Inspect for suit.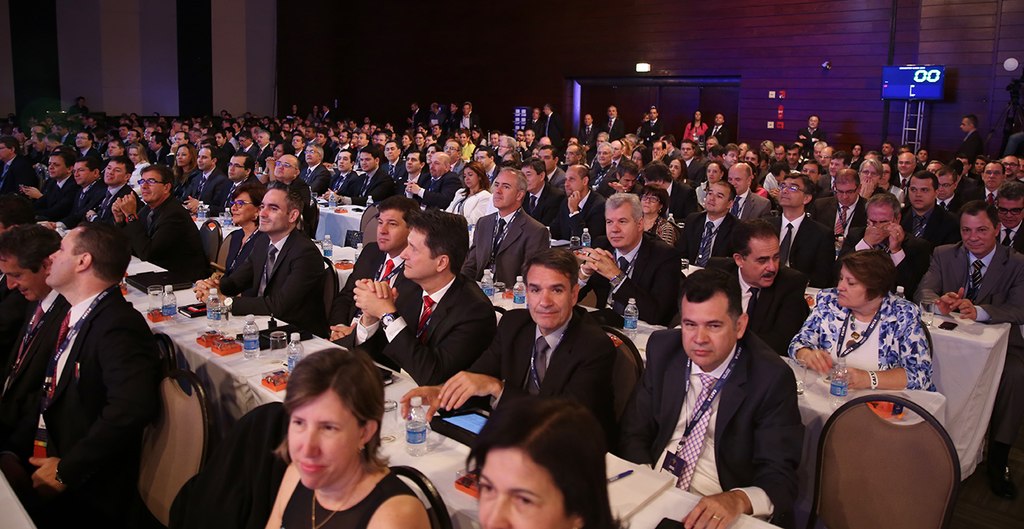
Inspection: {"x1": 926, "y1": 236, "x2": 1023, "y2": 332}.
